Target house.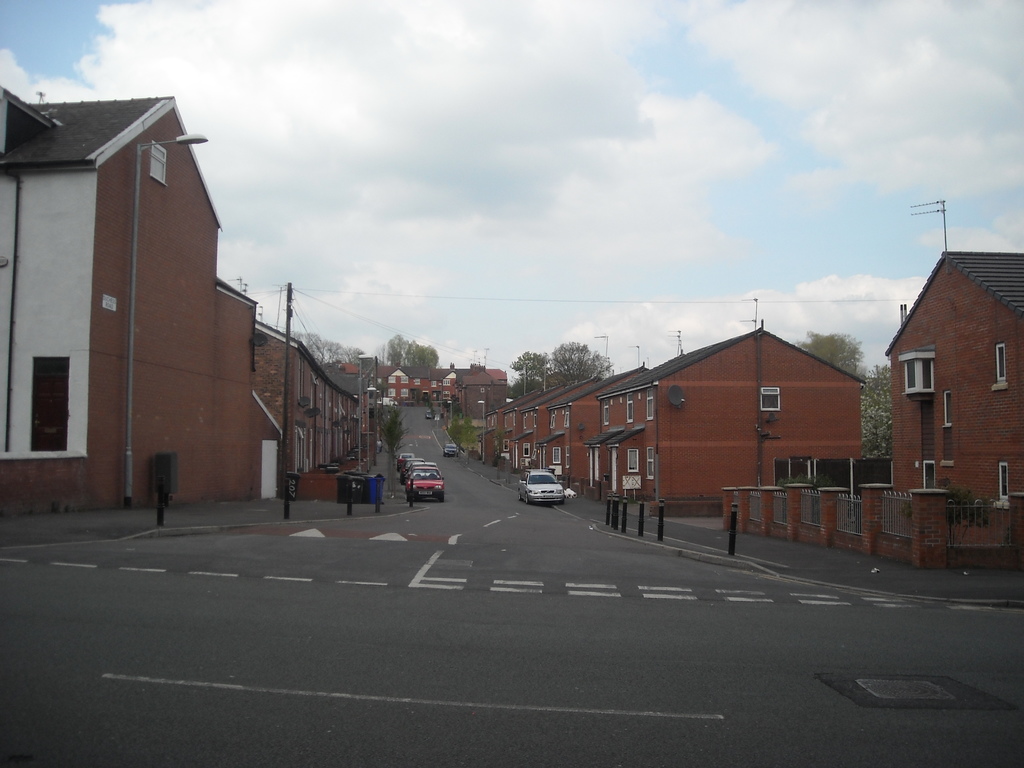
Target region: Rect(241, 343, 356, 468).
